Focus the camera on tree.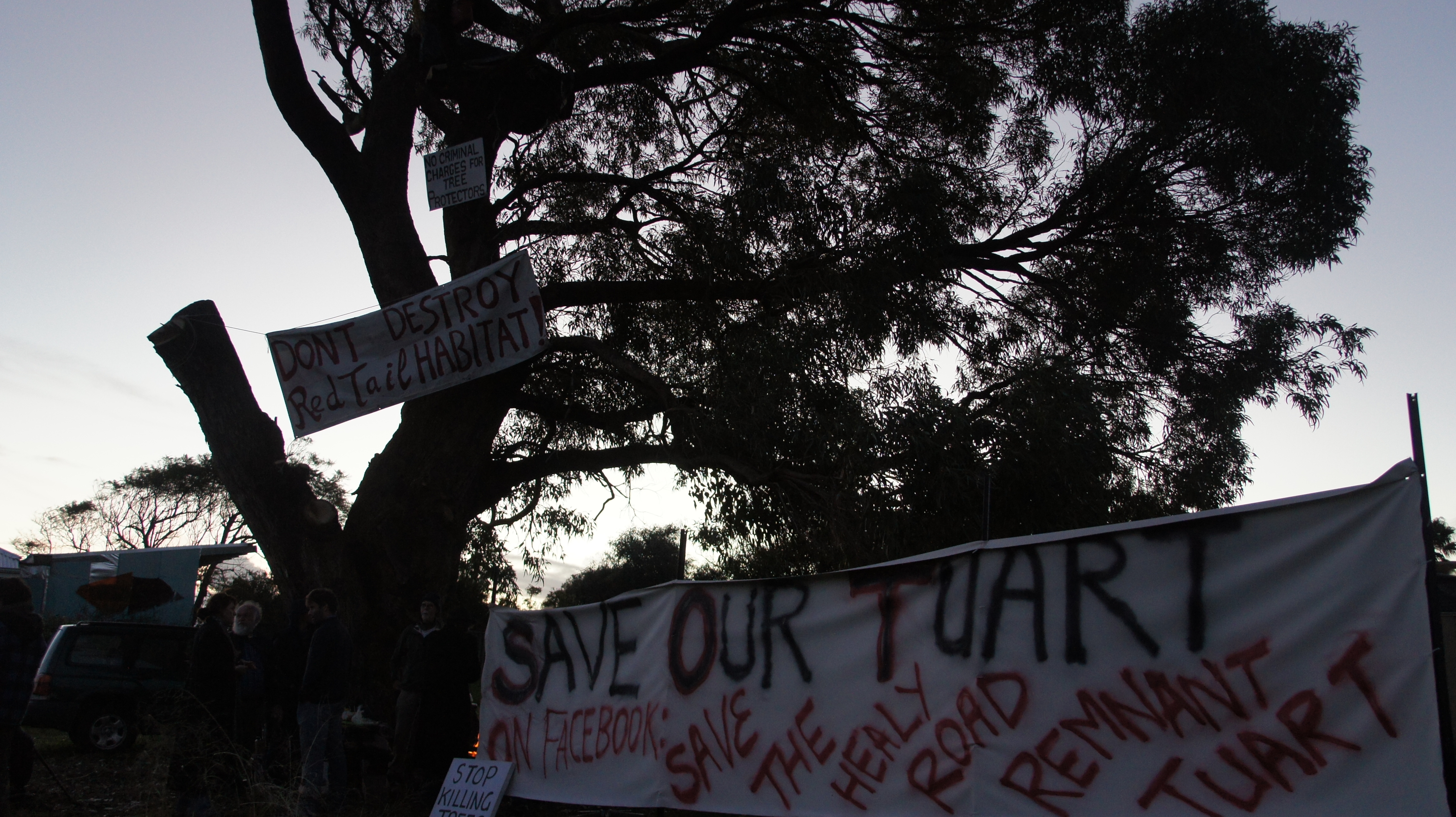
Focus region: [144,12,407,172].
